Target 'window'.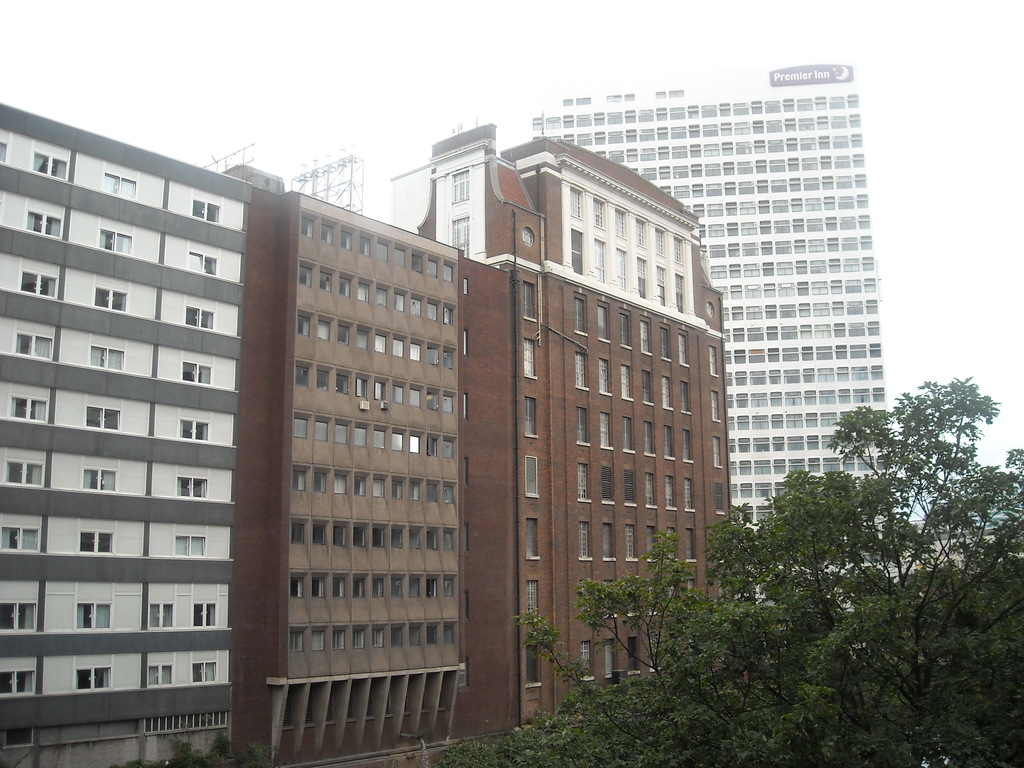
Target region: left=371, top=480, right=383, bottom=499.
